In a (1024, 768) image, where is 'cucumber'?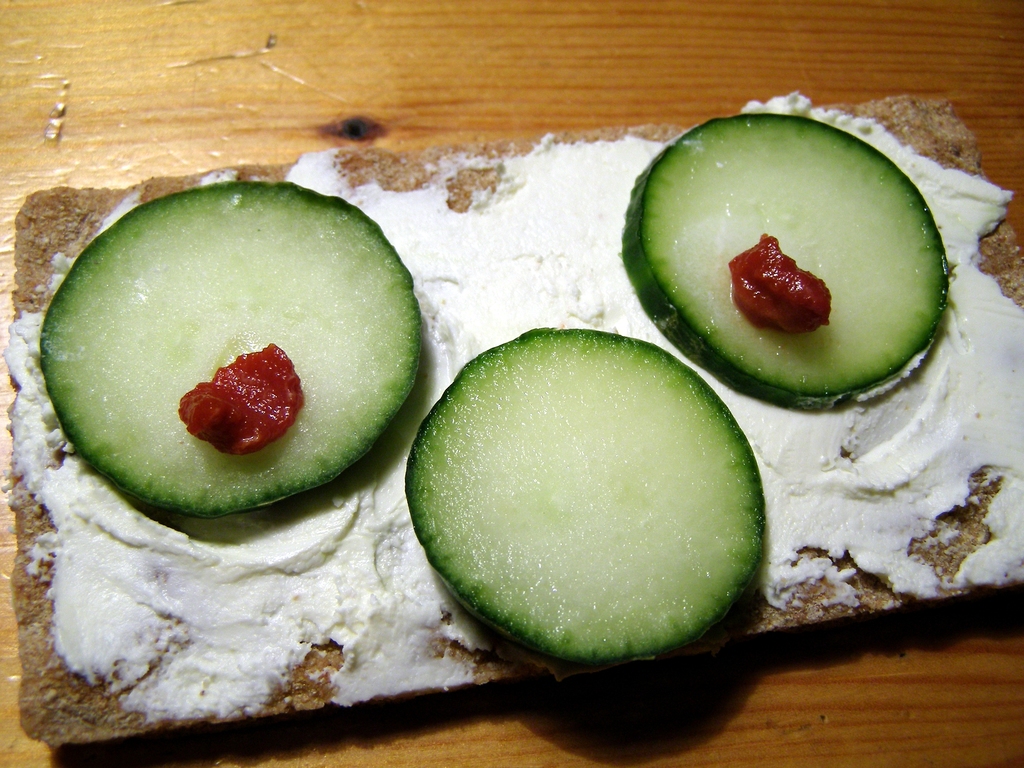
box(405, 324, 767, 661).
